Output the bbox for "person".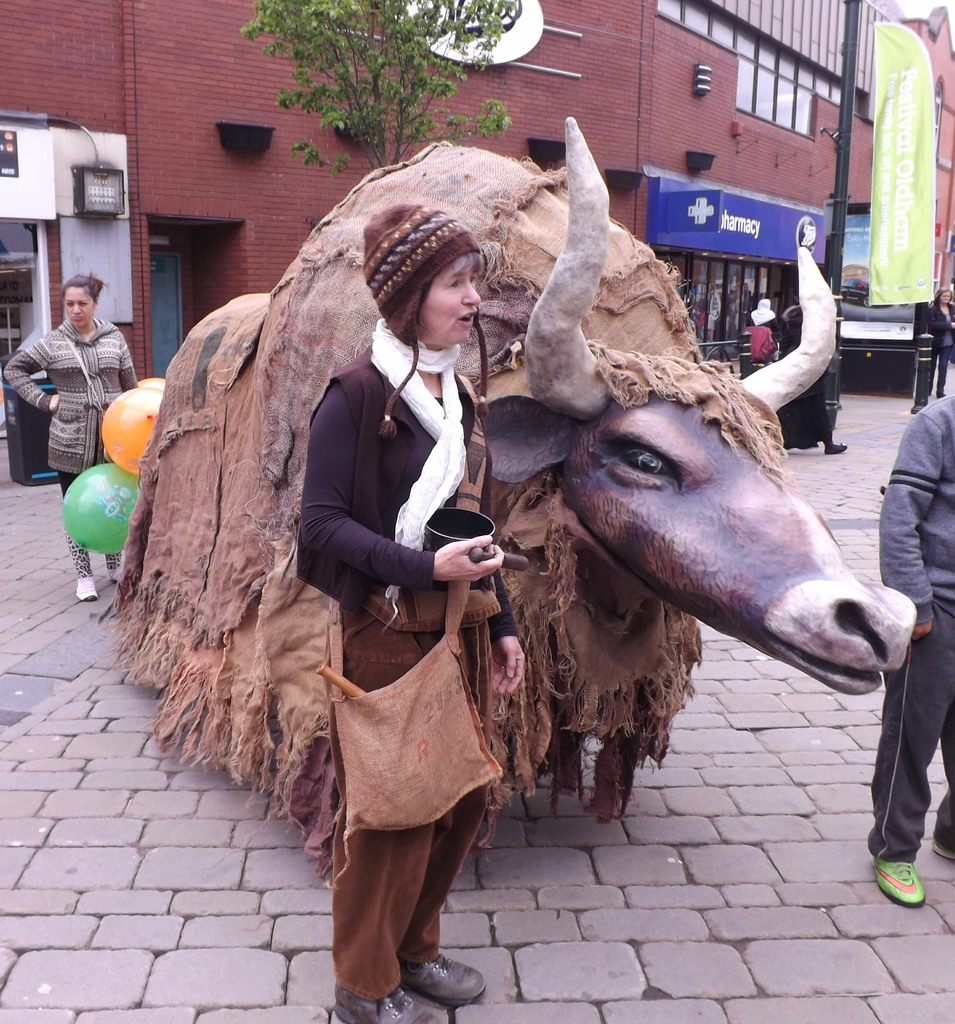
x1=776 y1=294 x2=805 y2=354.
